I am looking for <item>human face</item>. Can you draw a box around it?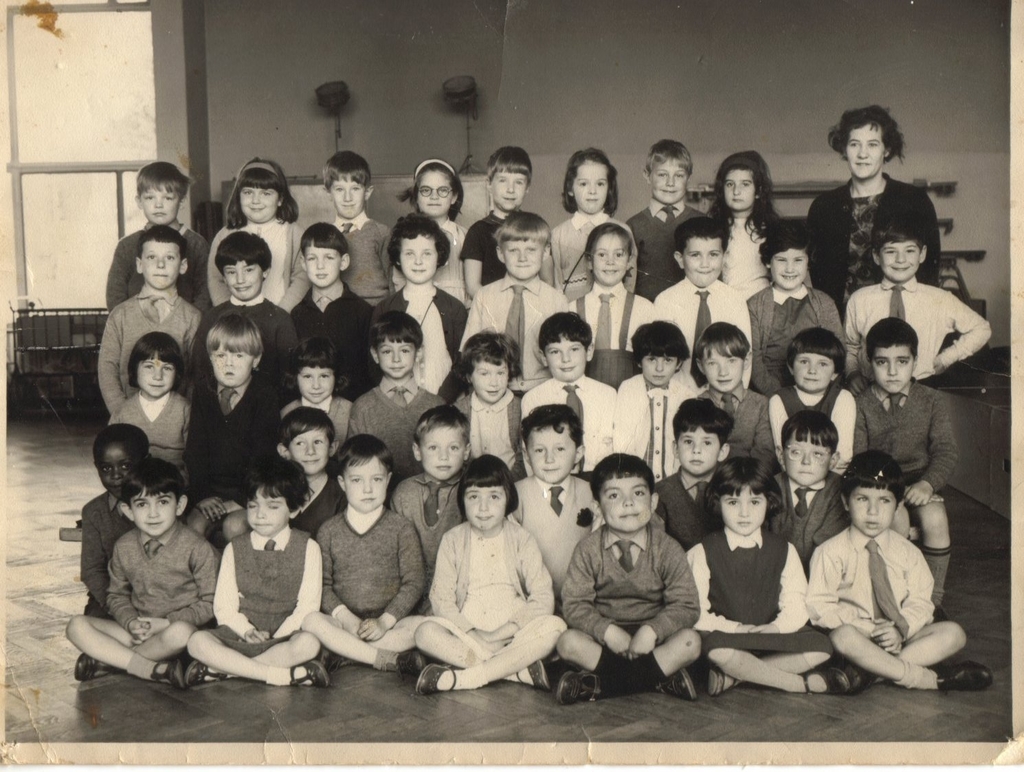
Sure, the bounding box is [x1=649, y1=156, x2=689, y2=201].
